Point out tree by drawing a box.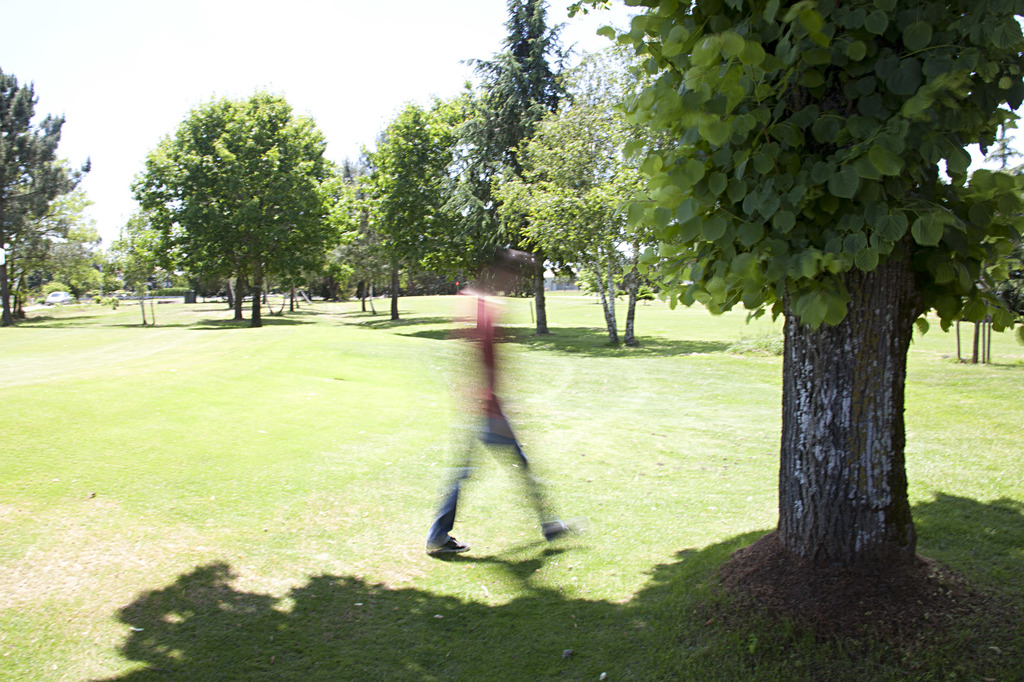
crop(618, 49, 1023, 651).
